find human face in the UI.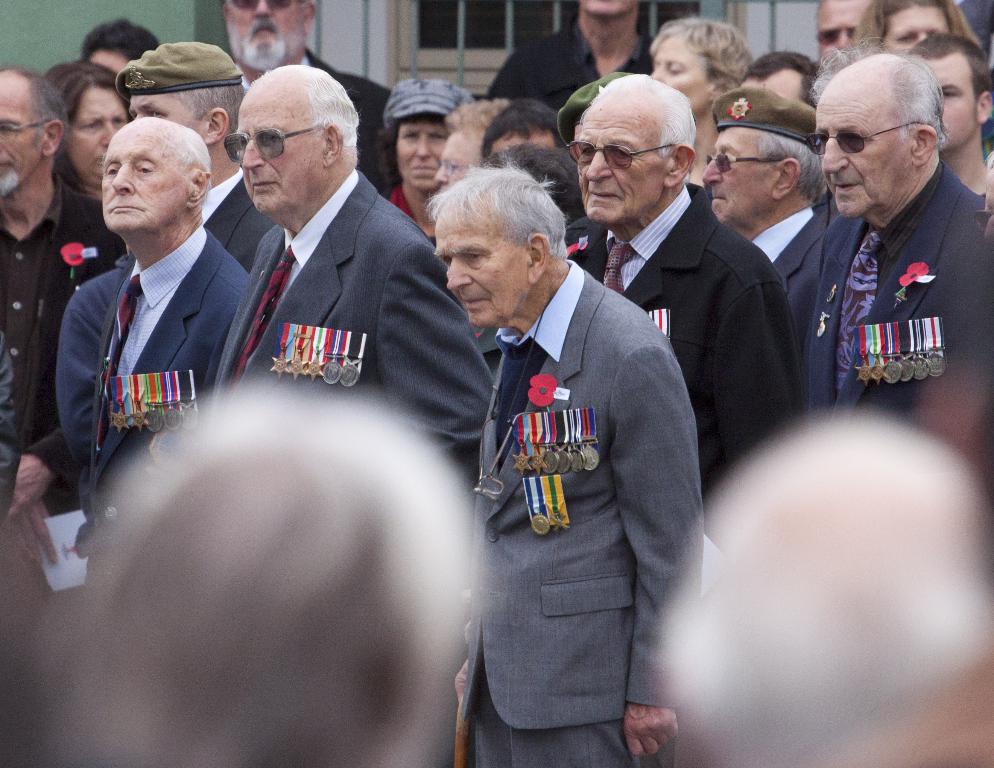
UI element at [926, 56, 977, 149].
